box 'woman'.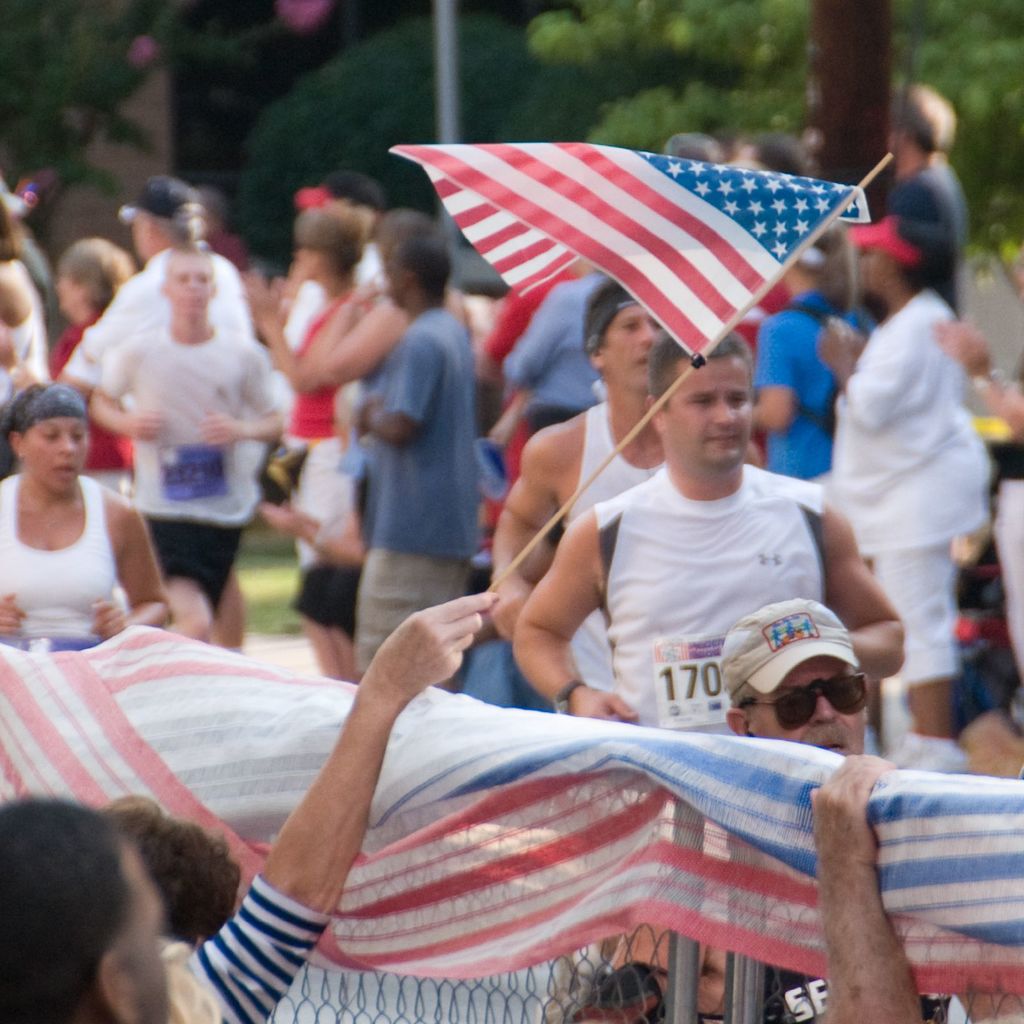
Rect(751, 215, 879, 481).
